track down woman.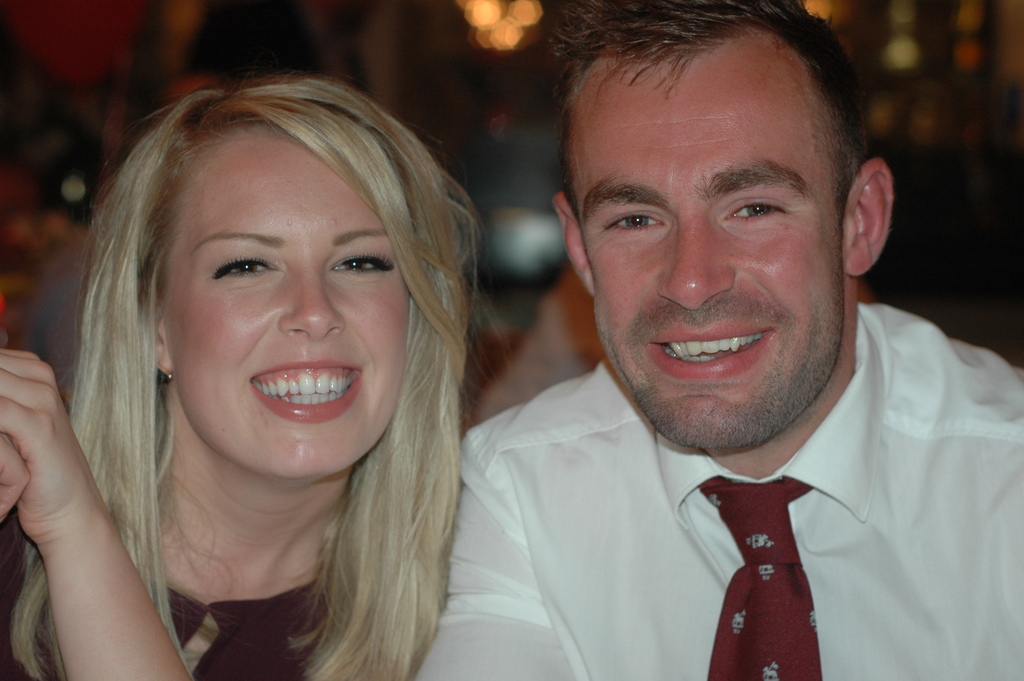
Tracked to Rect(6, 65, 573, 672).
